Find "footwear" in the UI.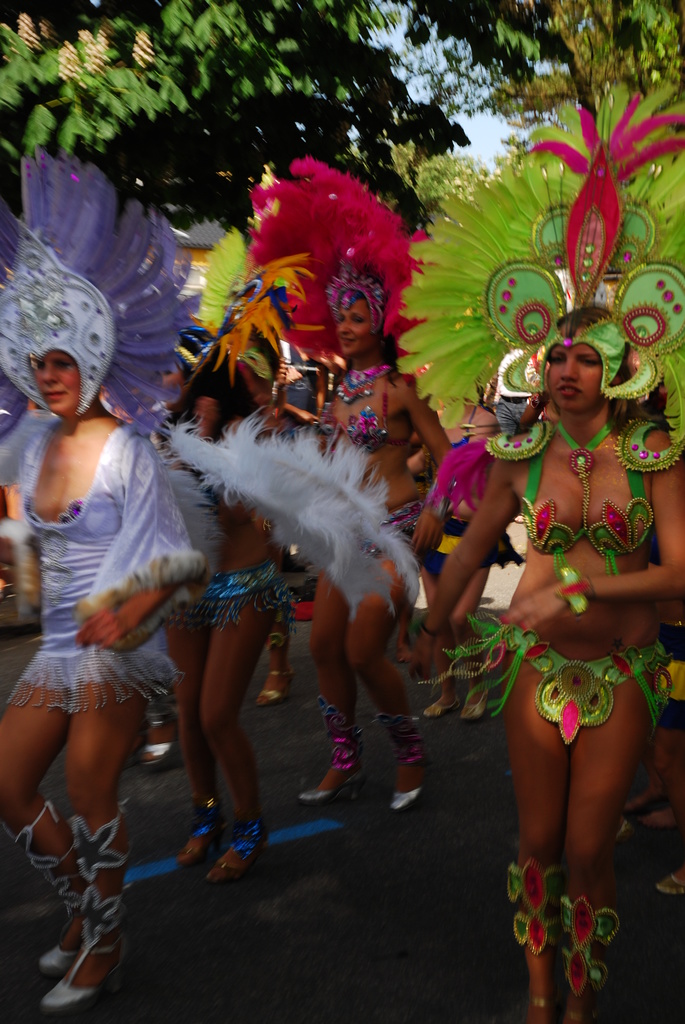
UI element at left=42, top=941, right=133, bottom=1008.
